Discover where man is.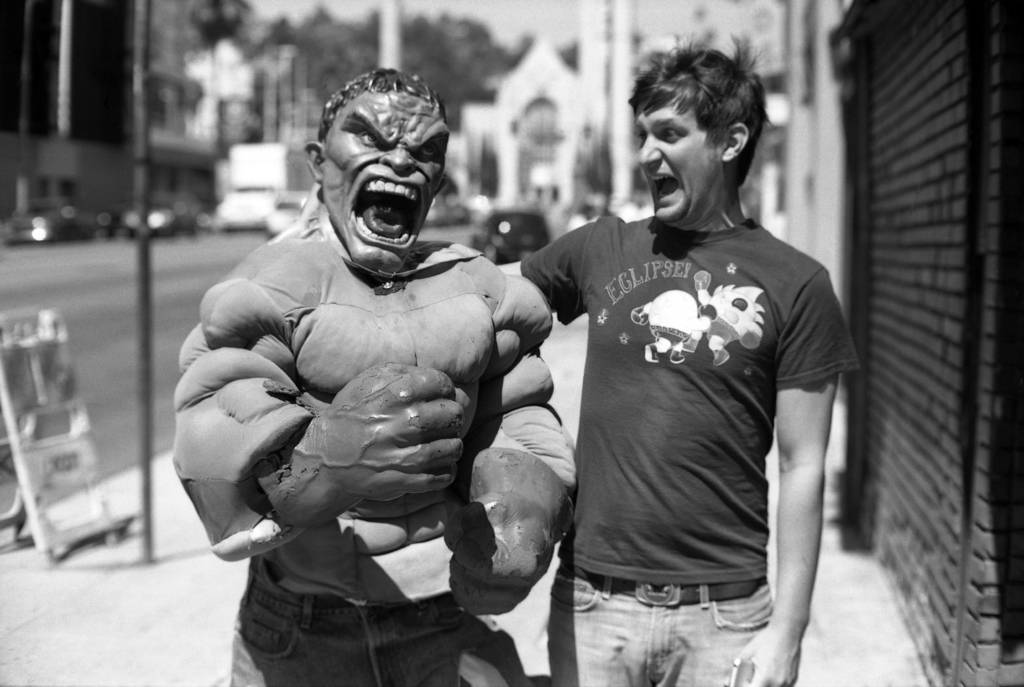
Discovered at pyautogui.locateOnScreen(164, 53, 595, 665).
